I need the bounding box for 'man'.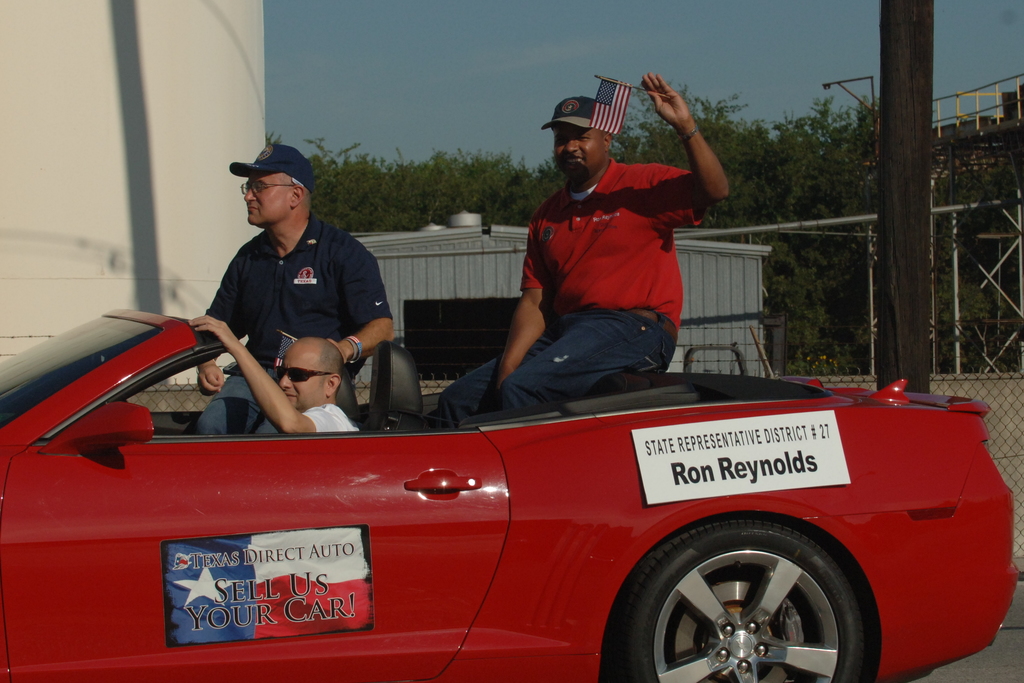
Here it is: [194,328,358,431].
